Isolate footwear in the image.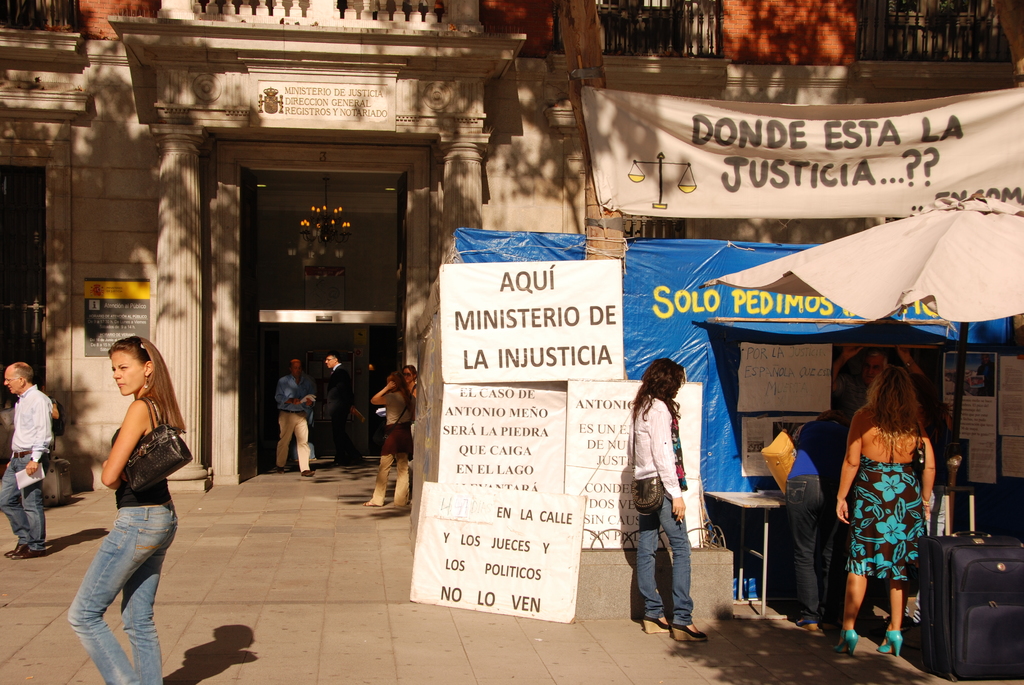
Isolated region: x1=6, y1=542, x2=27, y2=555.
